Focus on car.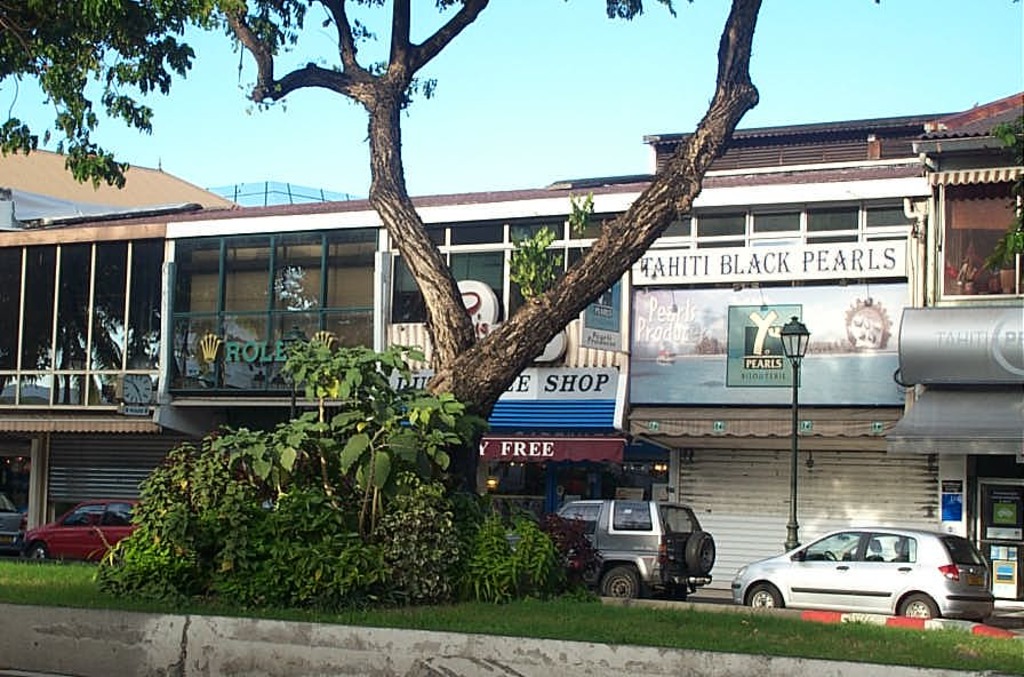
Focused at [0, 486, 26, 551].
